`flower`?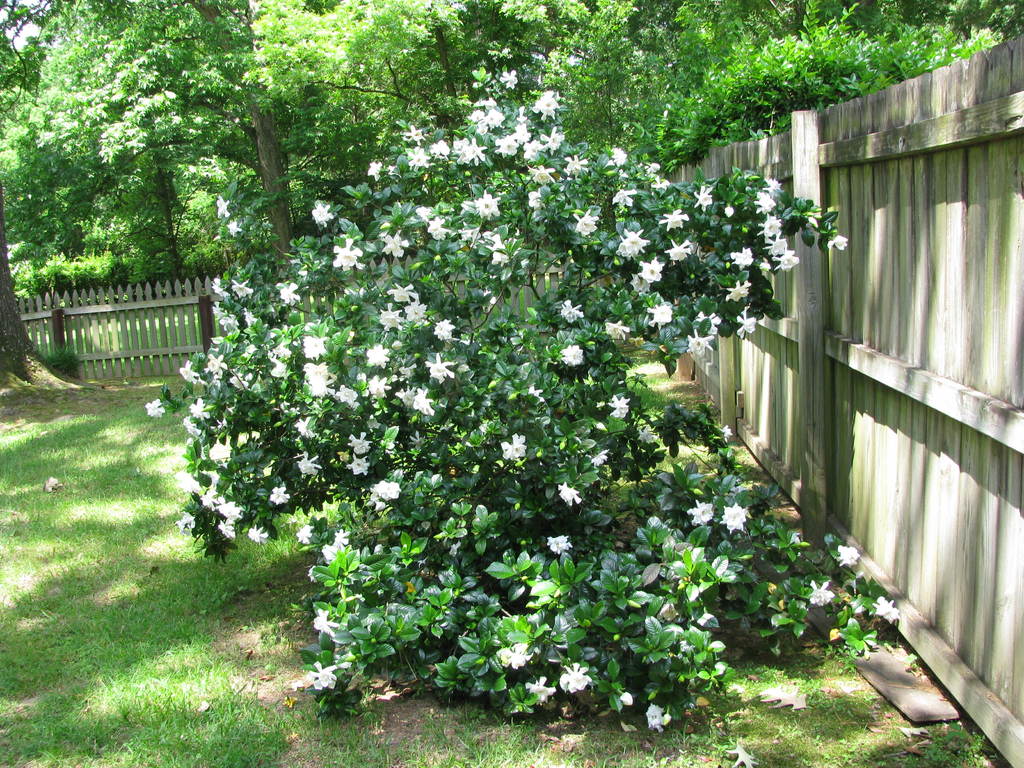
pyautogui.locateOnScreen(557, 660, 591, 696)
